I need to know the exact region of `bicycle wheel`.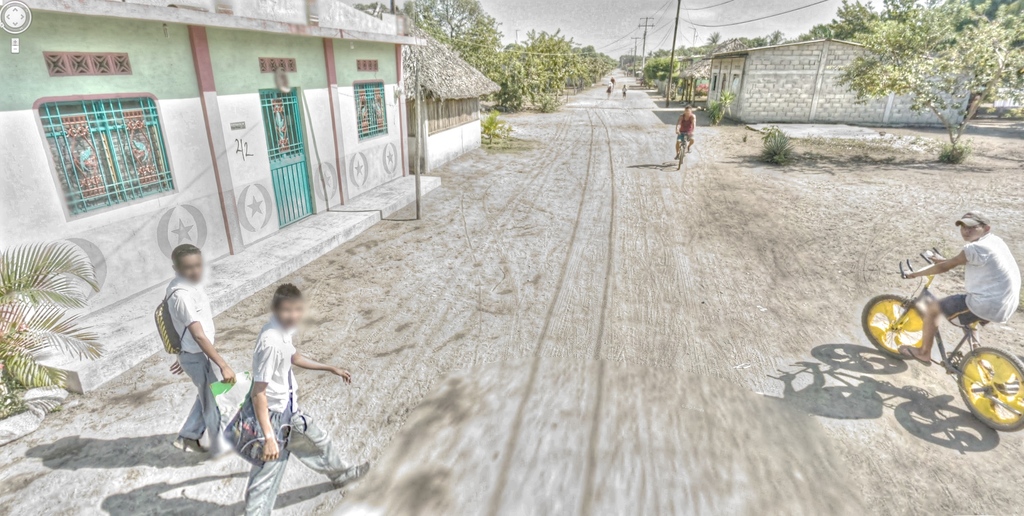
Region: bbox=[861, 289, 934, 362].
